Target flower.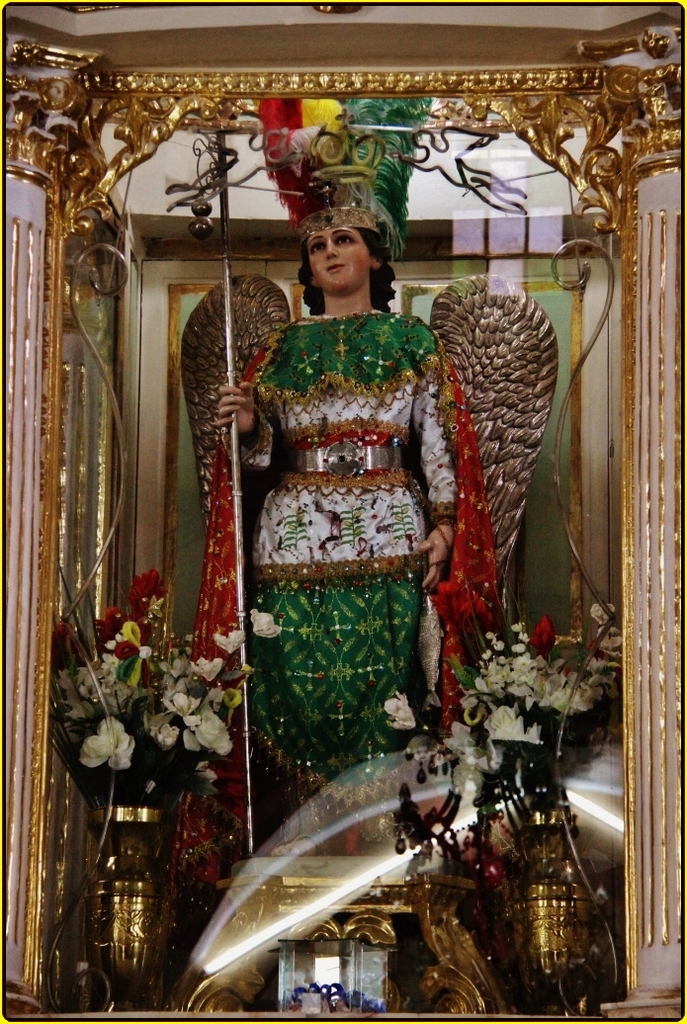
Target region: {"x1": 249, "y1": 609, "x2": 283, "y2": 639}.
